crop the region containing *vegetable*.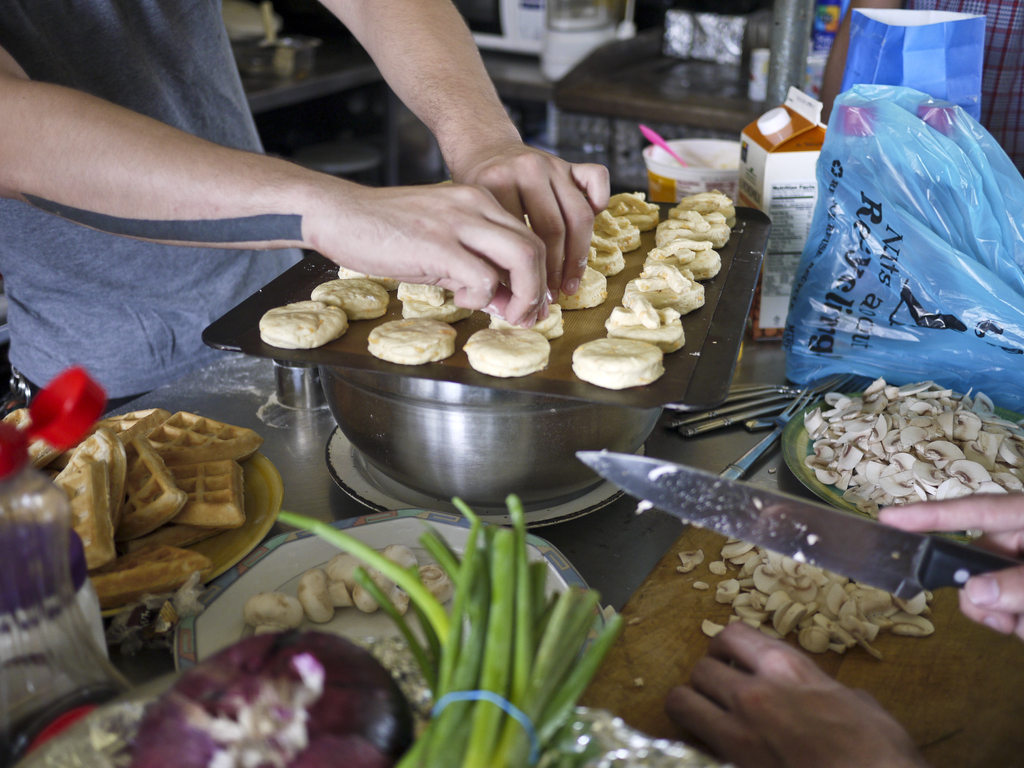
Crop region: (left=131, top=627, right=412, bottom=767).
